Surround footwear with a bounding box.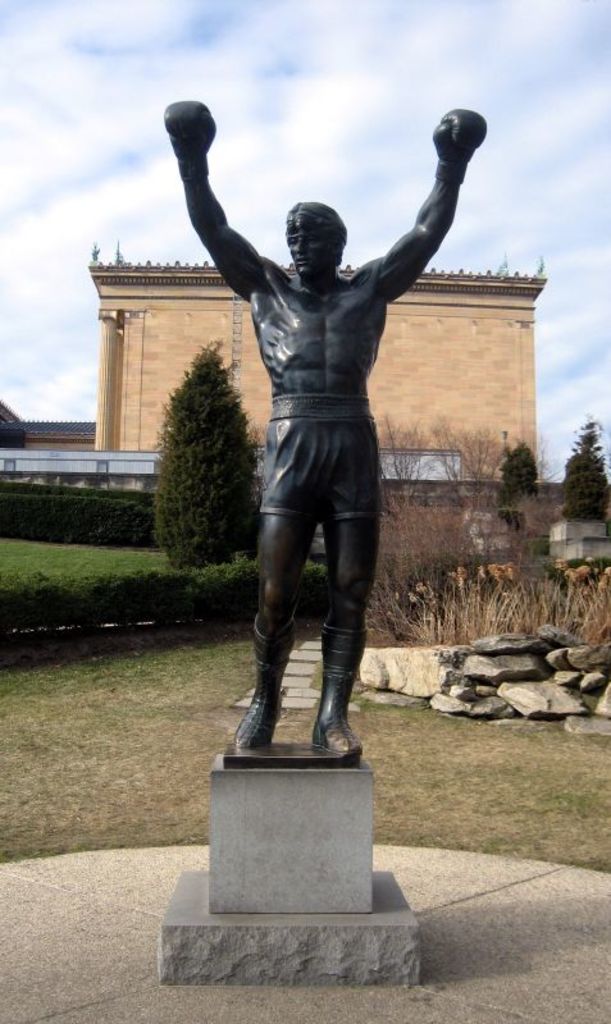
231, 618, 295, 745.
